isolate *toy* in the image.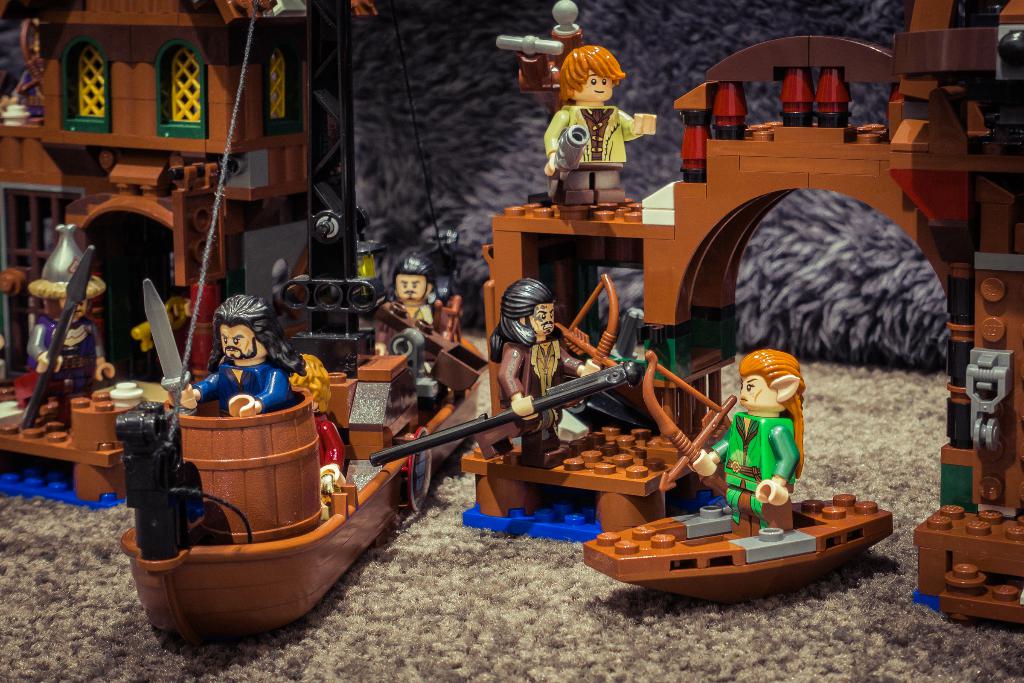
Isolated region: Rect(718, 30, 914, 144).
